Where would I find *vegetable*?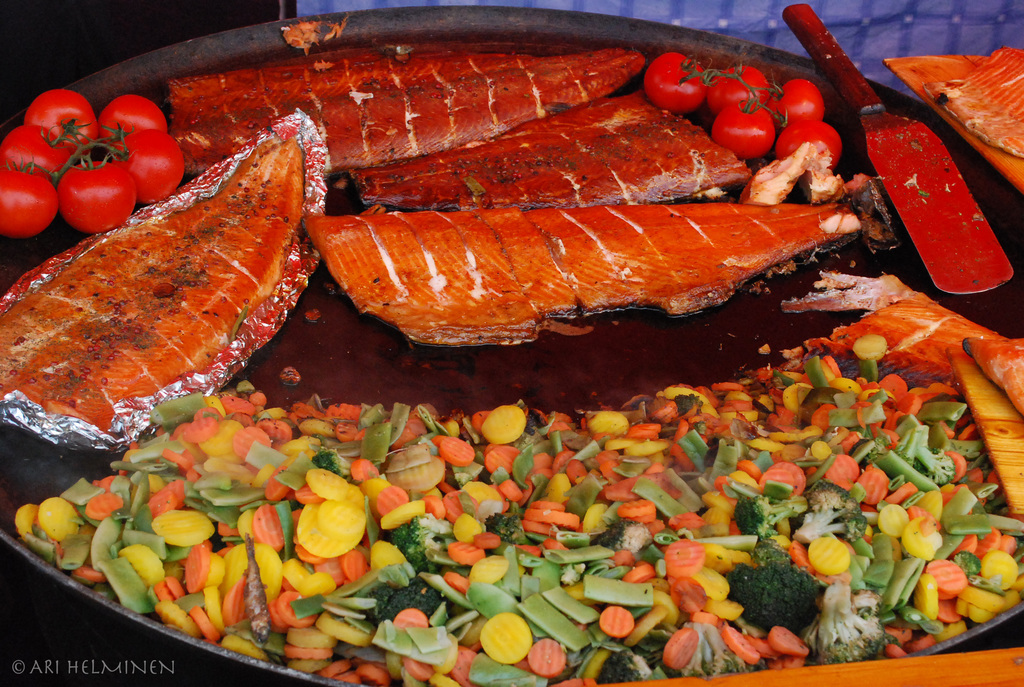
At select_region(772, 76, 824, 129).
